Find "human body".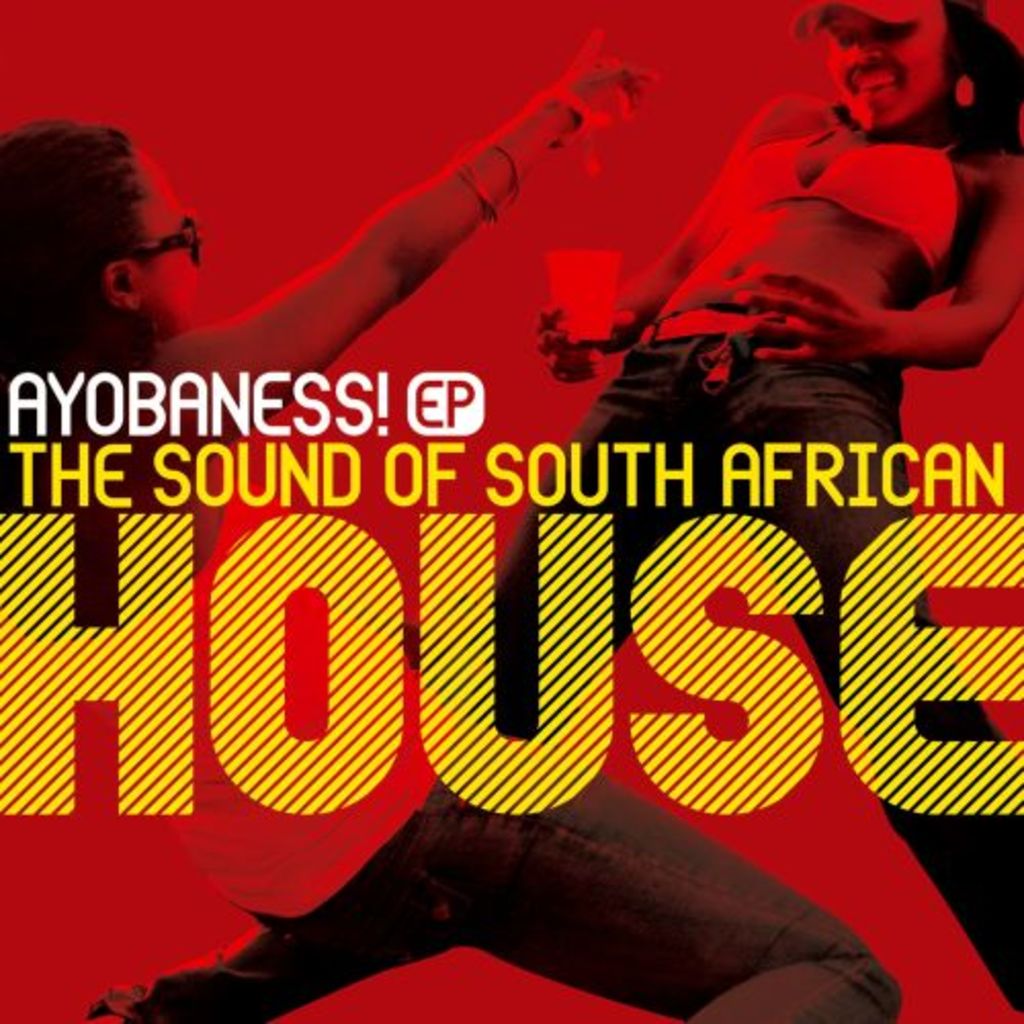
0,43,643,725.
